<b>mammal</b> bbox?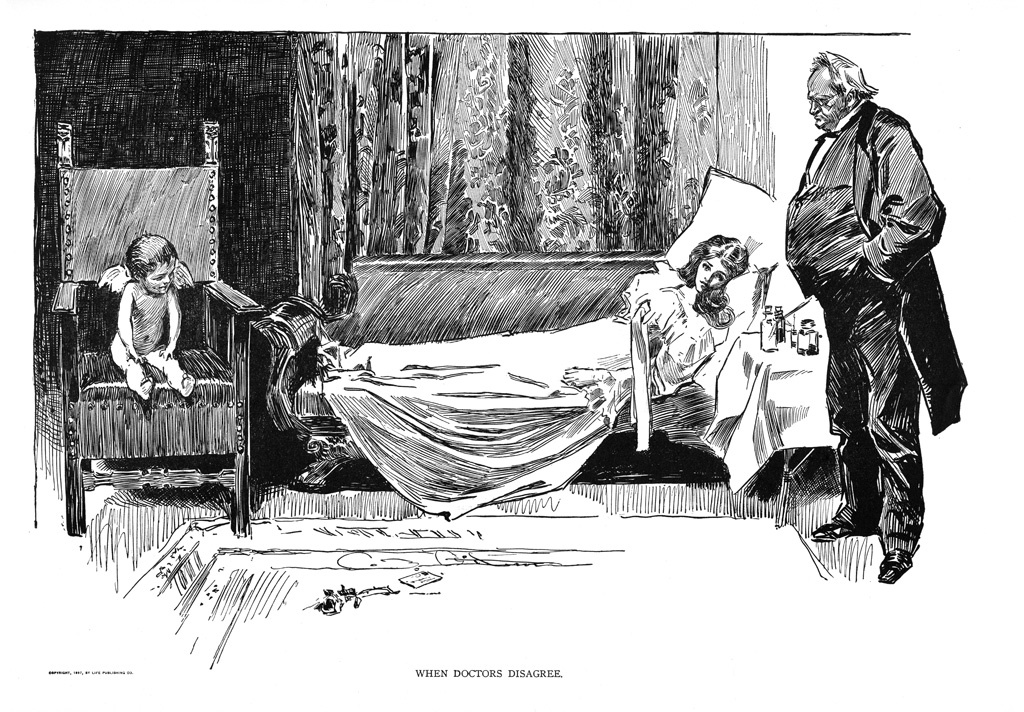
(769,44,960,627)
